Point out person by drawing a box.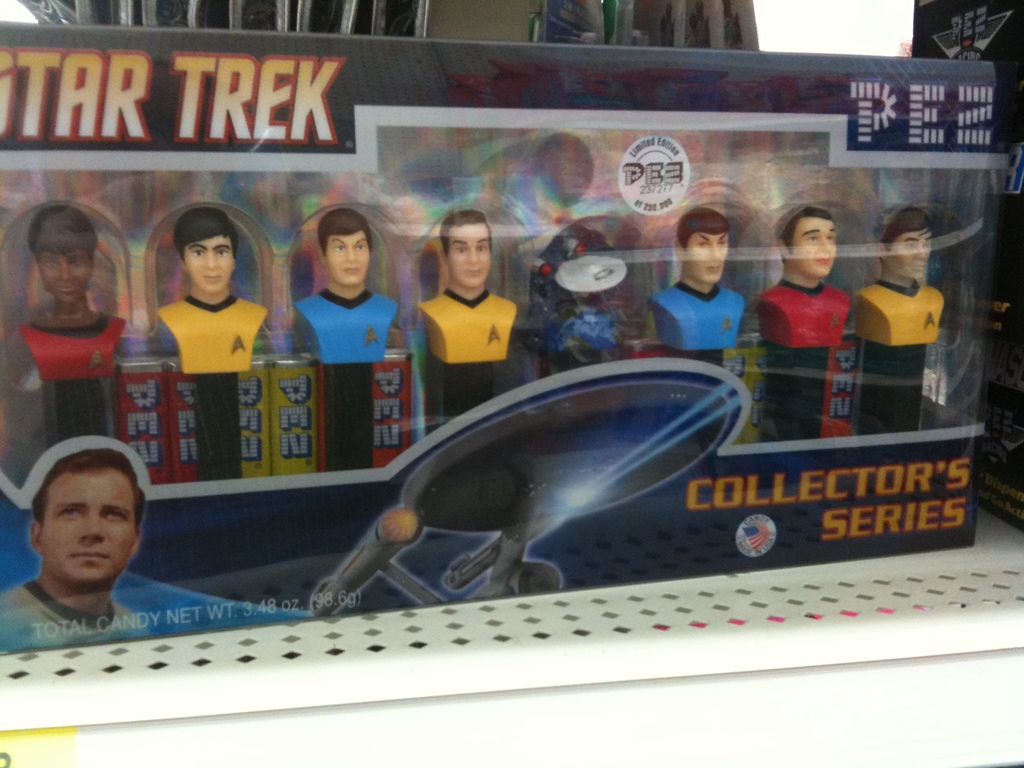
select_region(16, 204, 126, 381).
